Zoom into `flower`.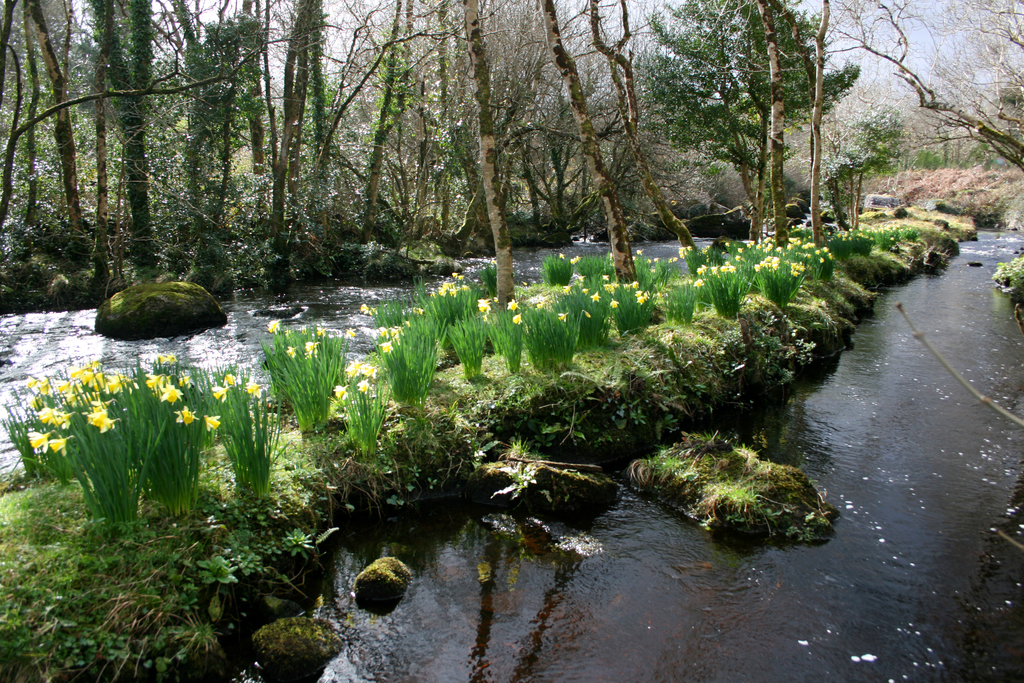
Zoom target: left=478, top=299, right=495, bottom=318.
